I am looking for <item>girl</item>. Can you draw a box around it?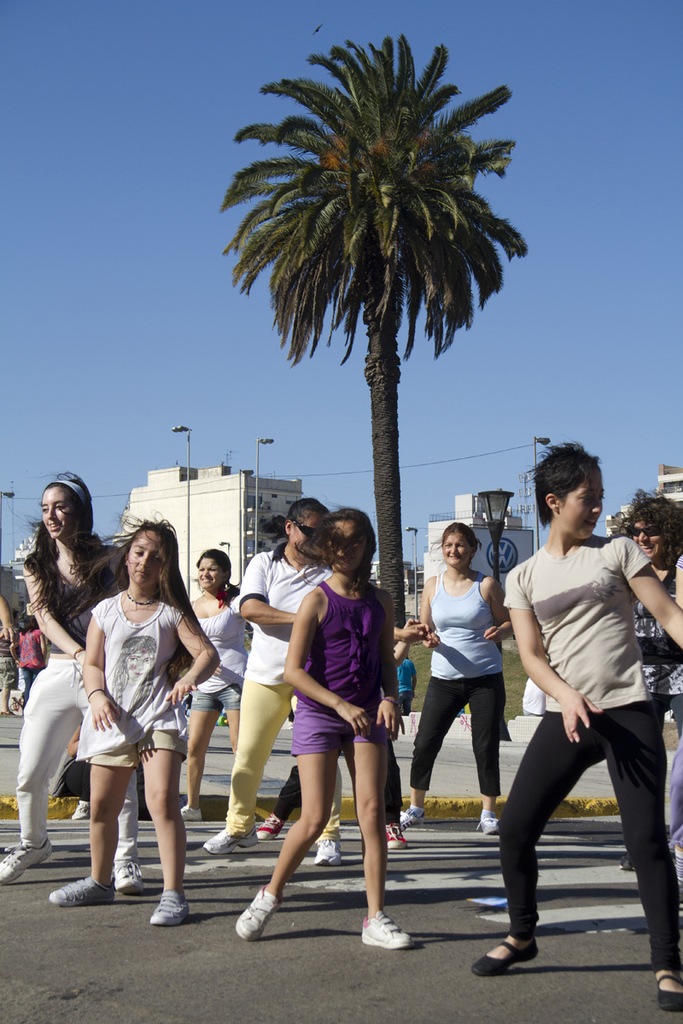
Sure, the bounding box is bbox(50, 506, 223, 928).
